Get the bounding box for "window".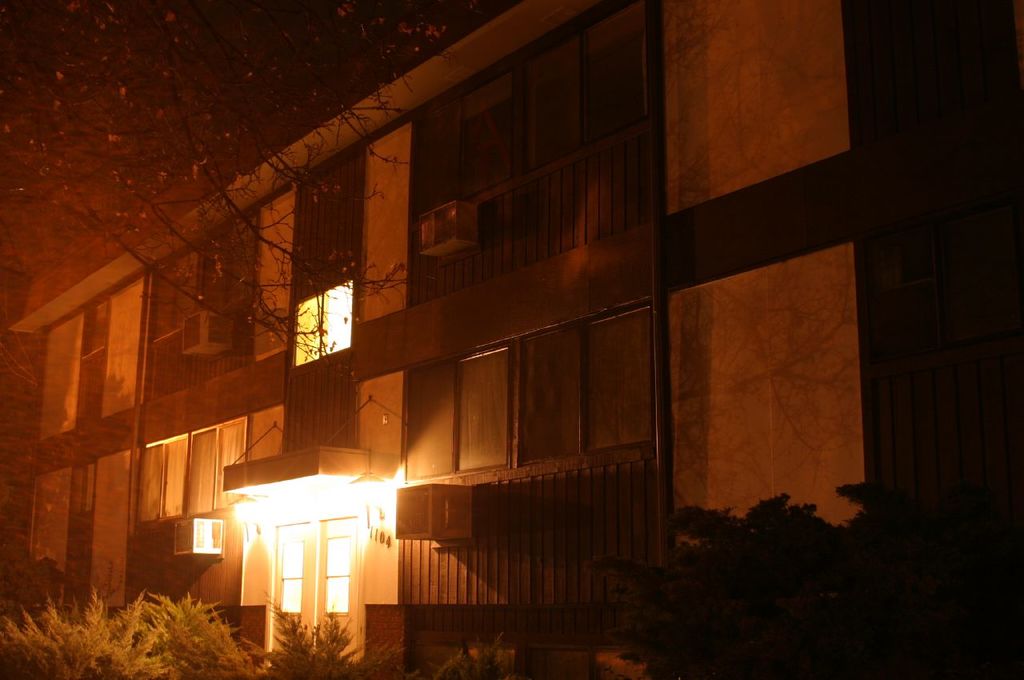
55,456,98,608.
